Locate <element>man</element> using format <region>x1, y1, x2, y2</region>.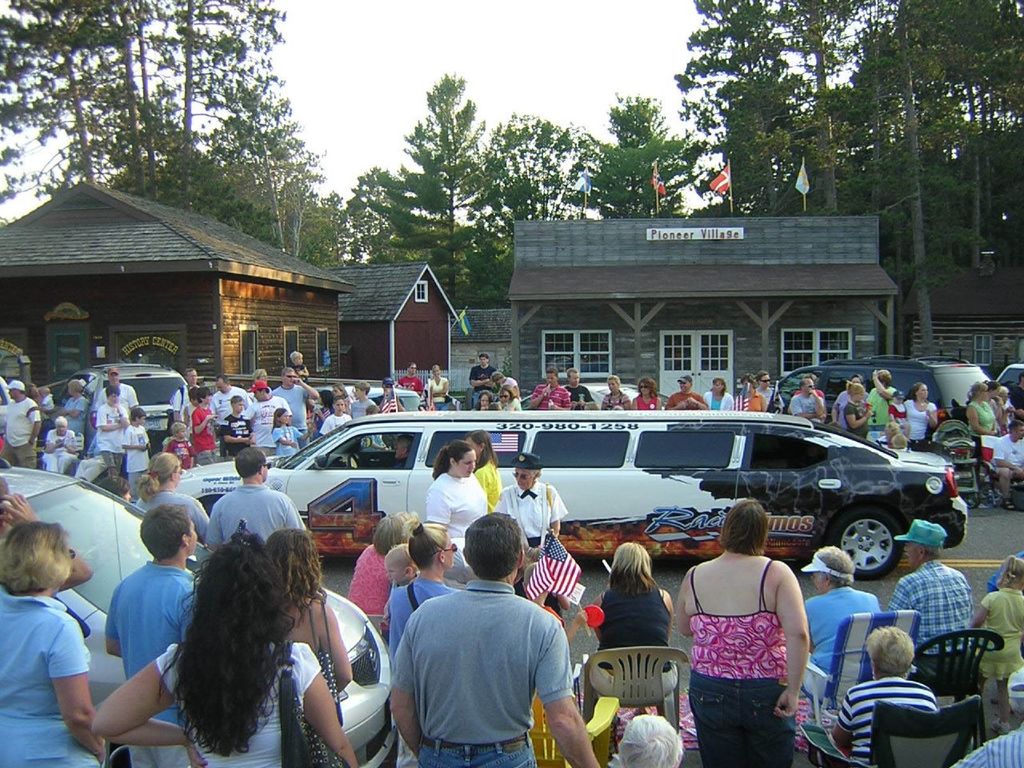
<region>529, 366, 571, 414</region>.
